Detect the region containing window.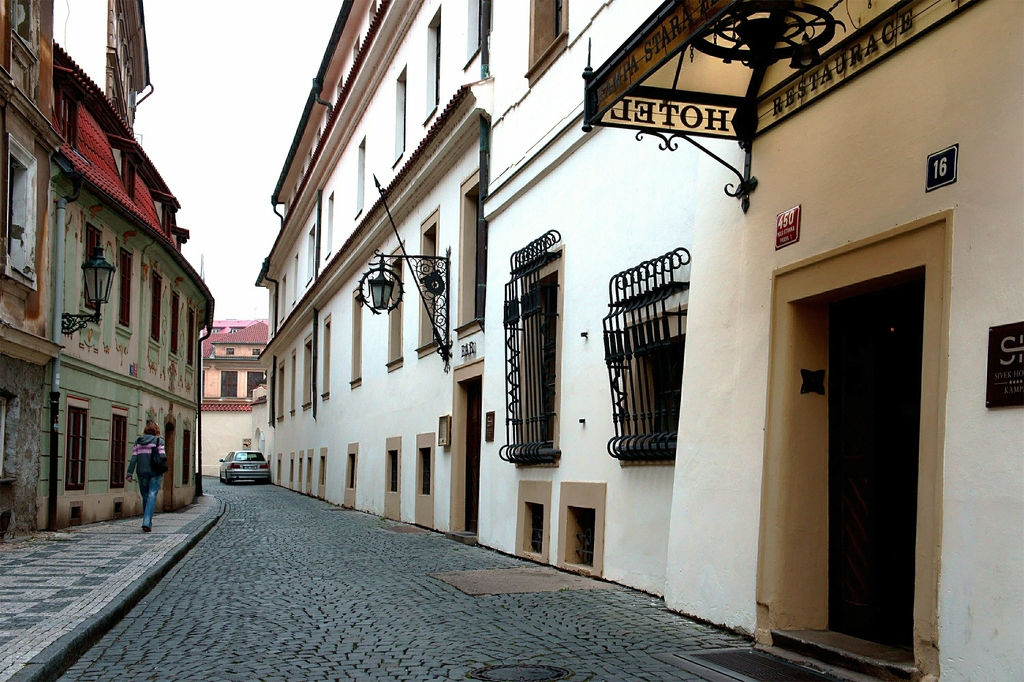
bbox=[302, 327, 318, 410].
